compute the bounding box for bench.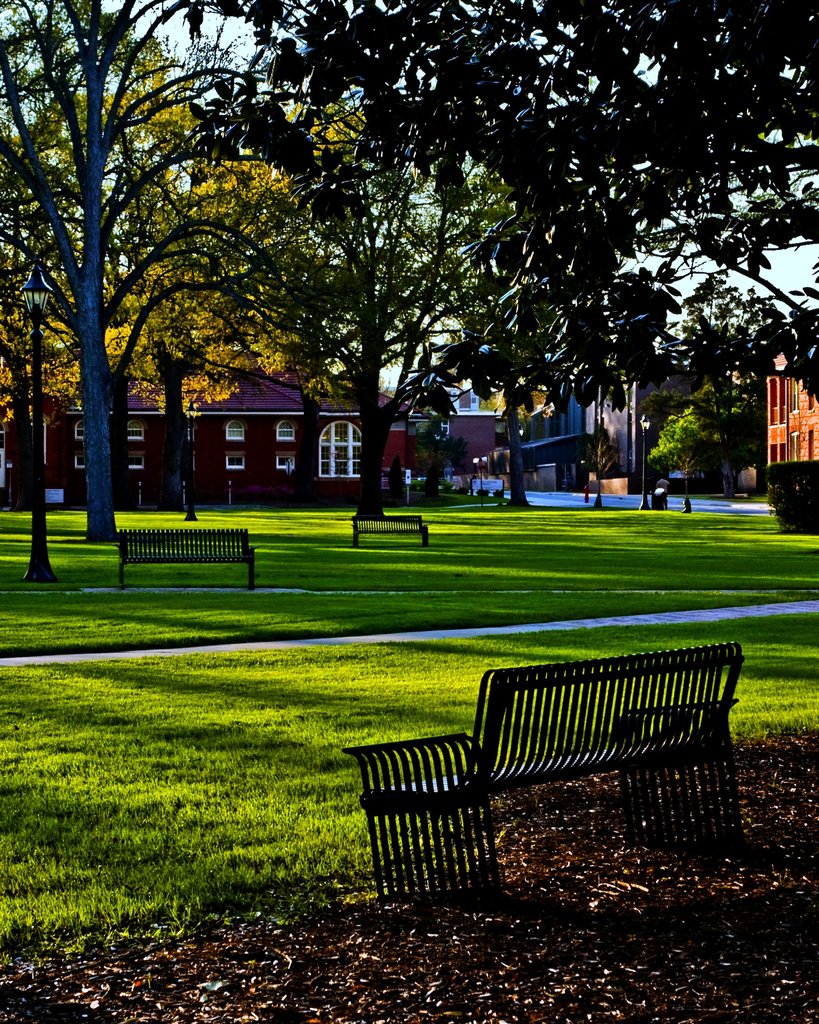
<box>354,511,428,548</box>.
